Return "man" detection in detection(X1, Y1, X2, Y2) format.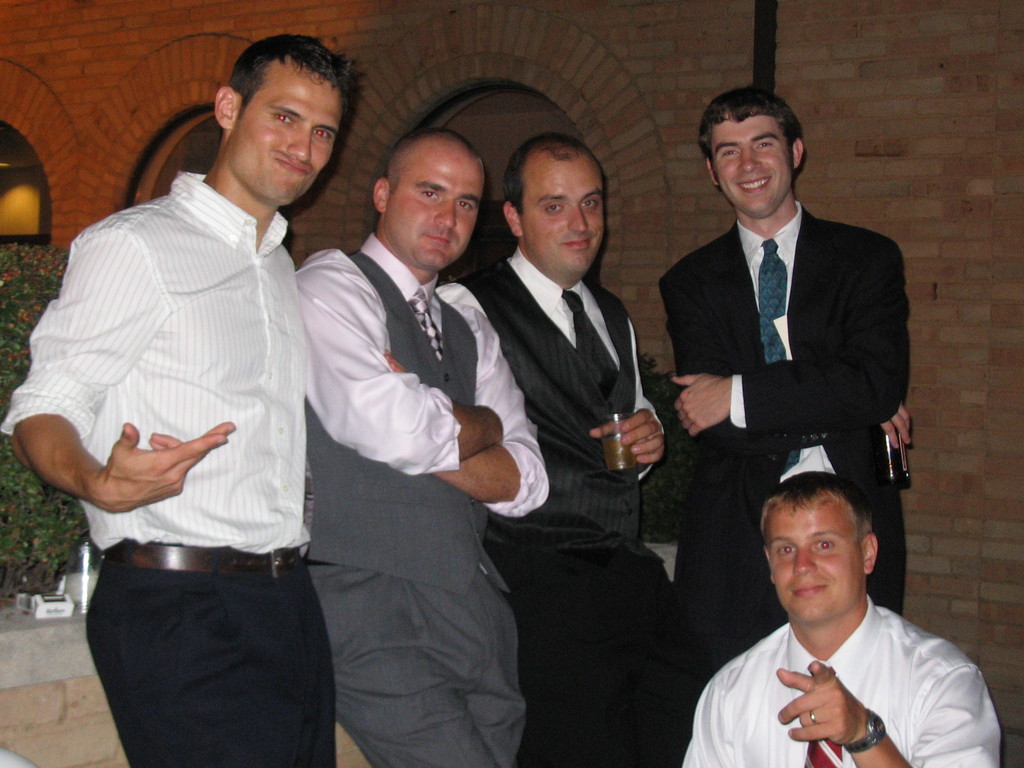
detection(680, 471, 1001, 767).
